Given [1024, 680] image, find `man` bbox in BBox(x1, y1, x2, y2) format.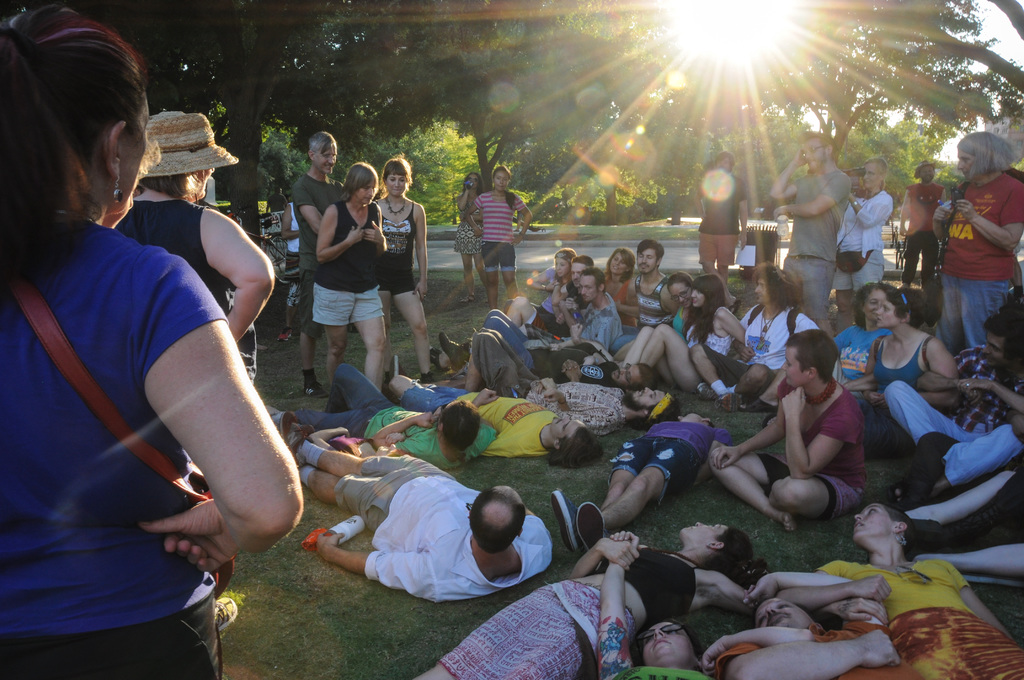
BBox(513, 250, 593, 328).
